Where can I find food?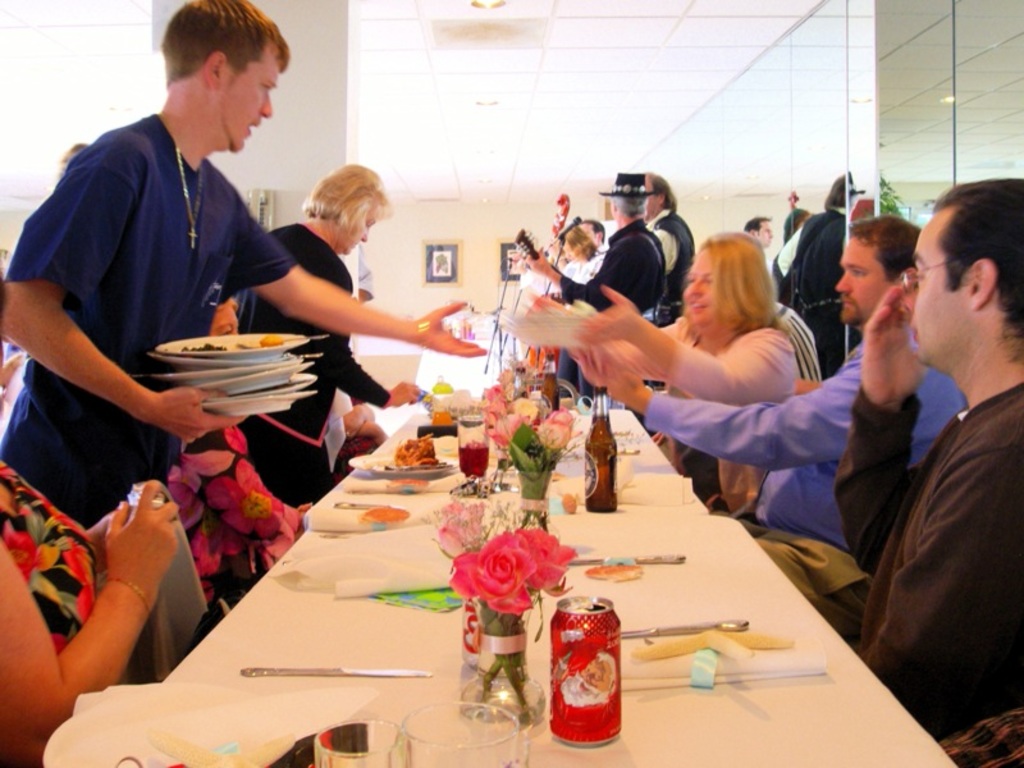
You can find it at pyautogui.locateOnScreen(241, 330, 288, 344).
